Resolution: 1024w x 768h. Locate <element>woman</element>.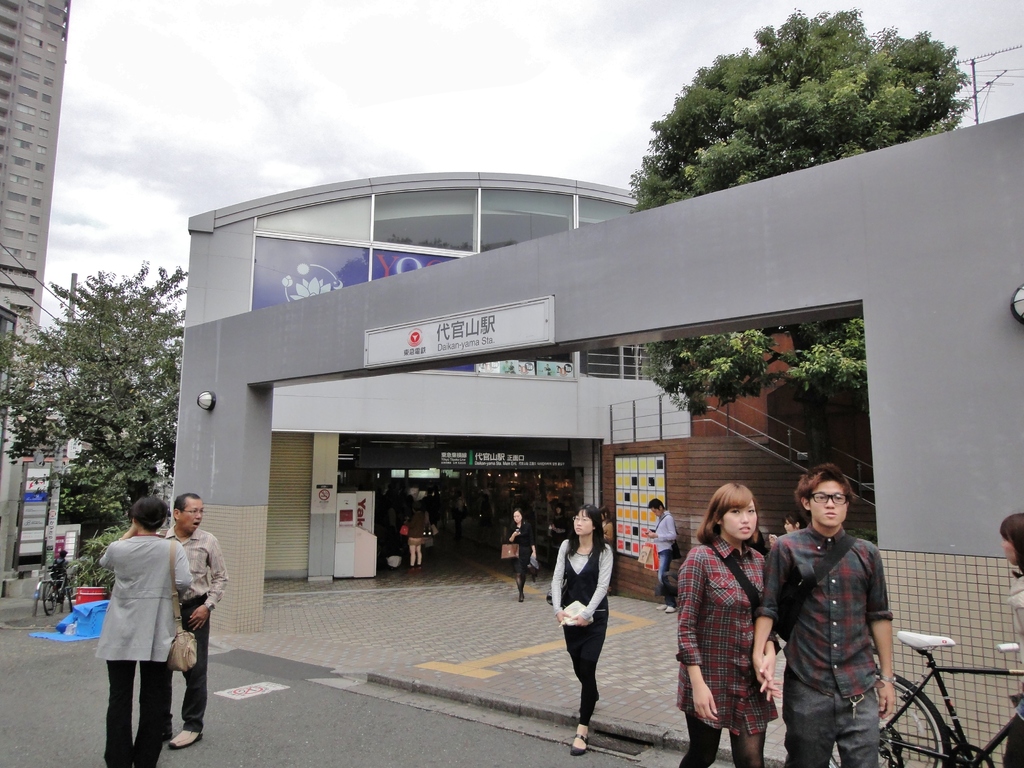
<box>646,498,677,614</box>.
